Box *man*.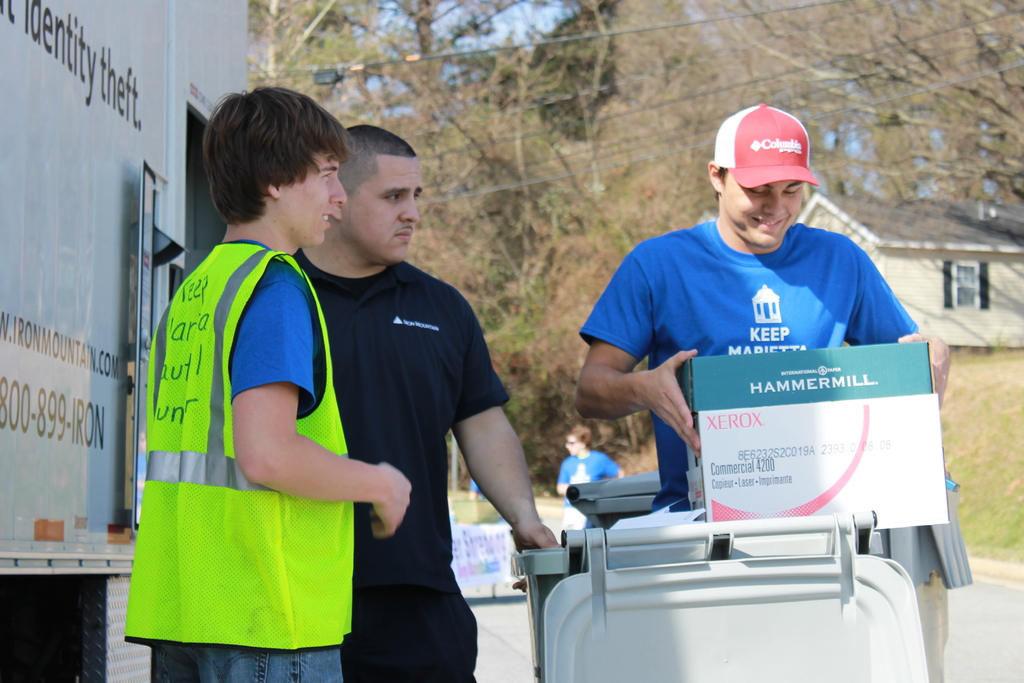
(124, 87, 414, 682).
